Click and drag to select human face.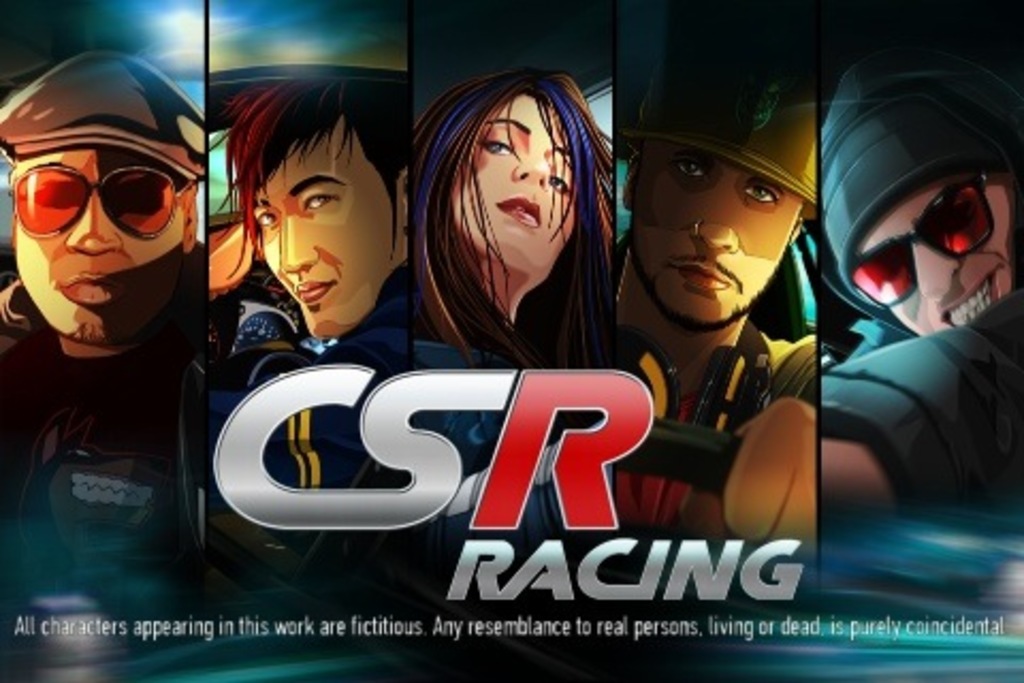
Selection: bbox=[450, 94, 576, 286].
